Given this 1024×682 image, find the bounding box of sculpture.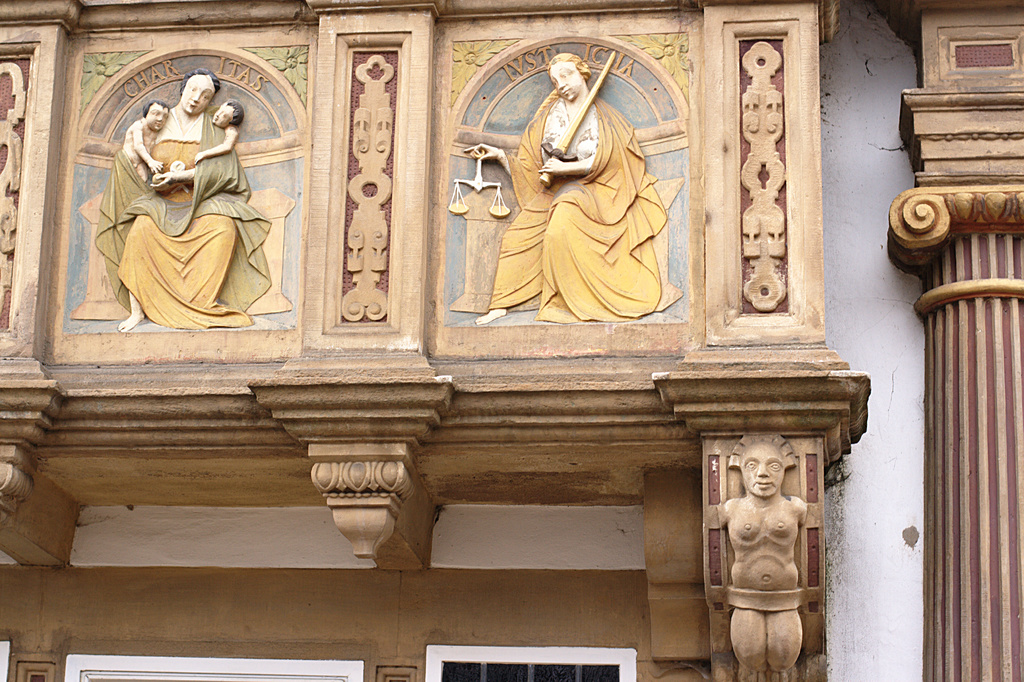
locate(464, 51, 687, 323).
